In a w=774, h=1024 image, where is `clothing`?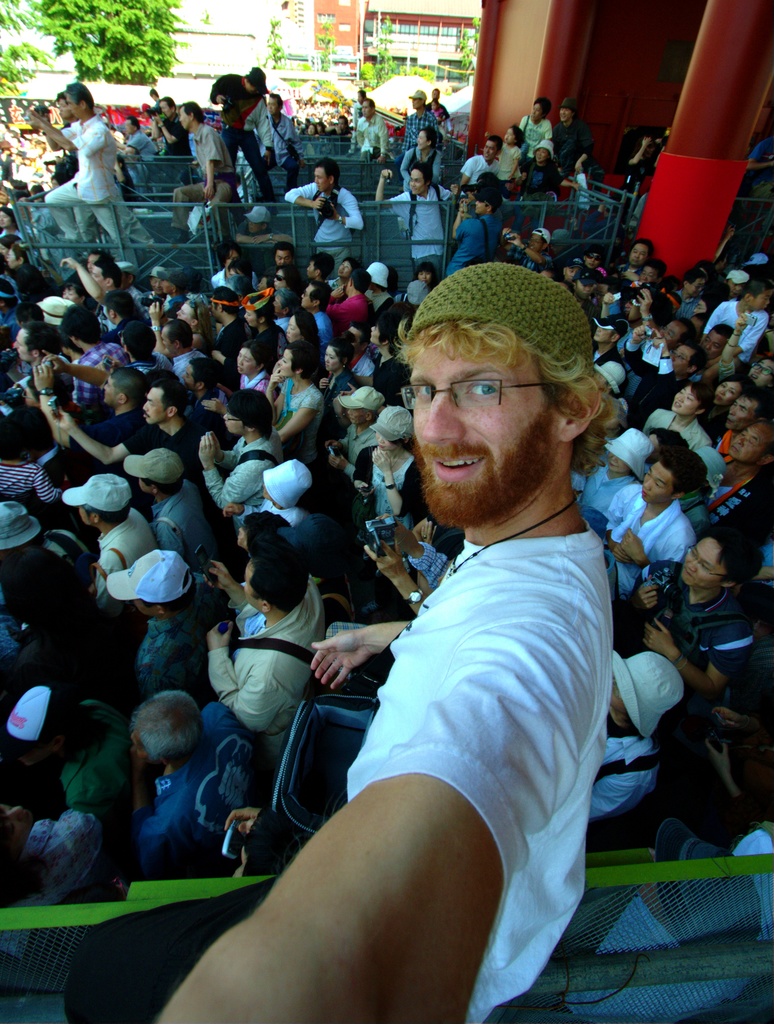
x1=182, y1=120, x2=243, y2=213.
